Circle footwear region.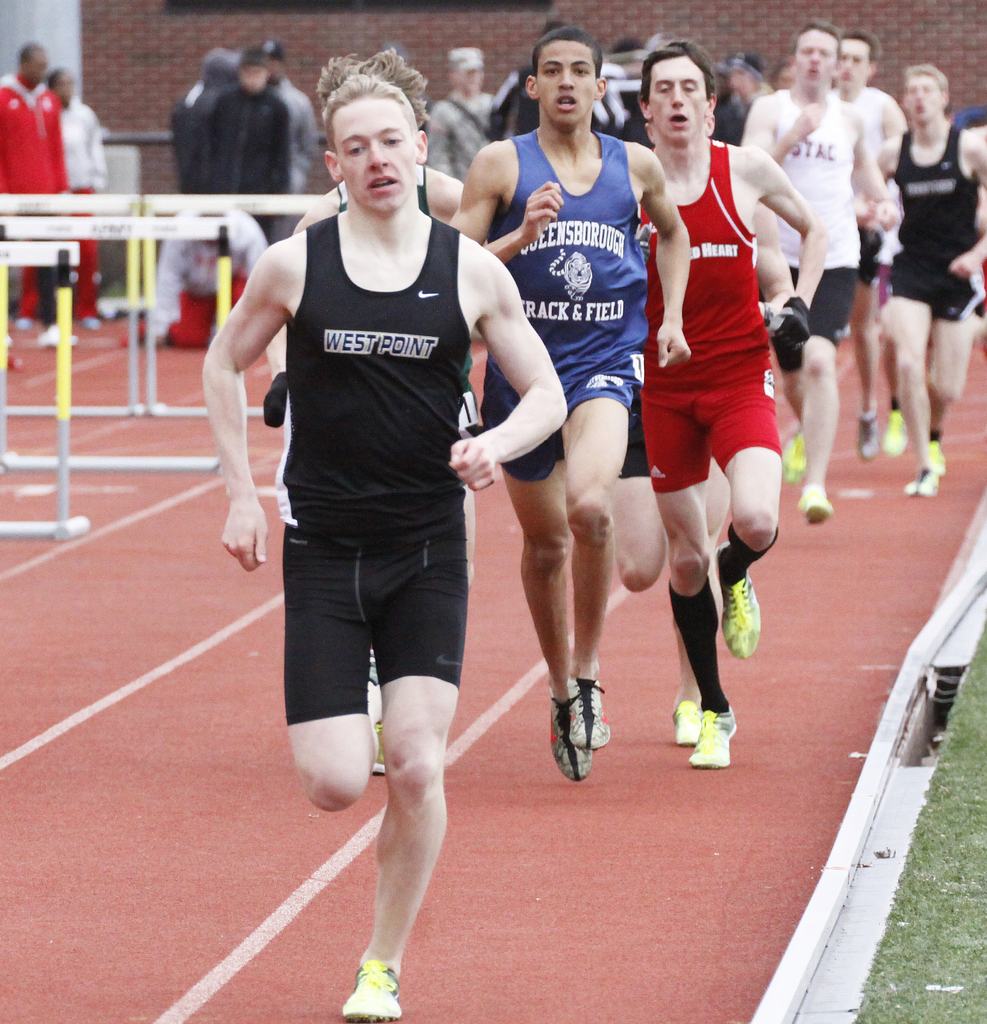
Region: l=570, t=678, r=615, b=749.
